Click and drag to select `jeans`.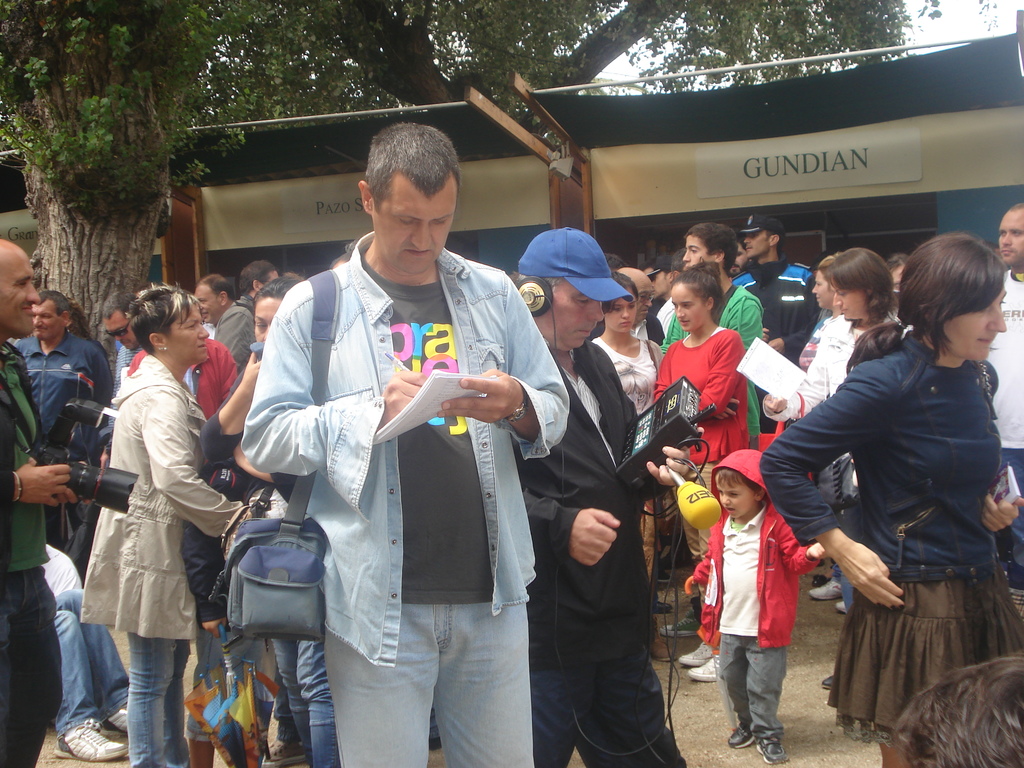
Selection: [833, 564, 842, 586].
